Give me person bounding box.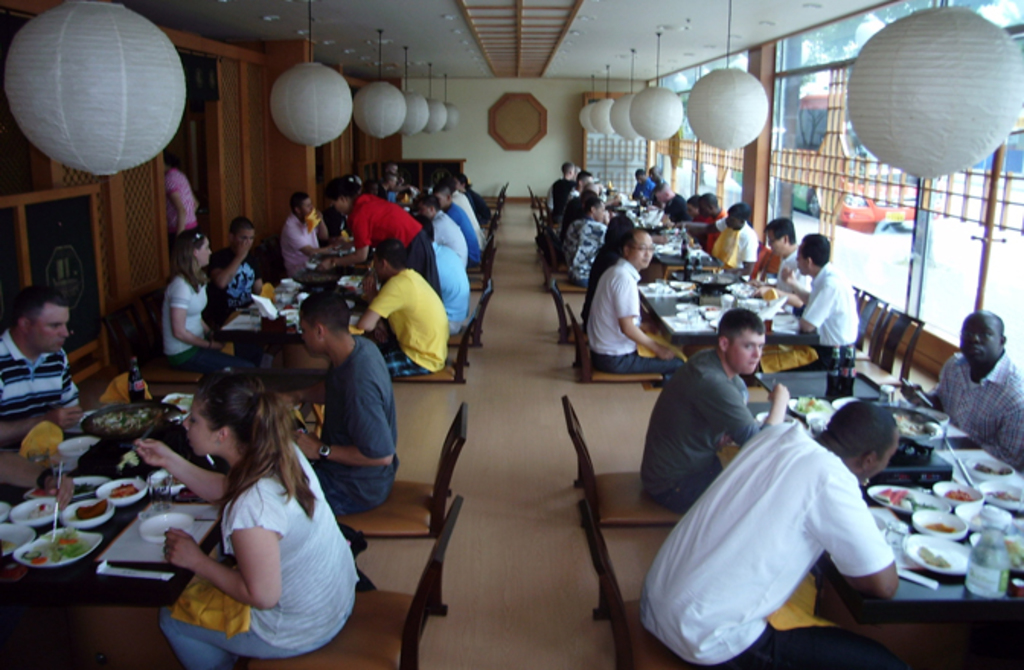
(638,393,901,668).
